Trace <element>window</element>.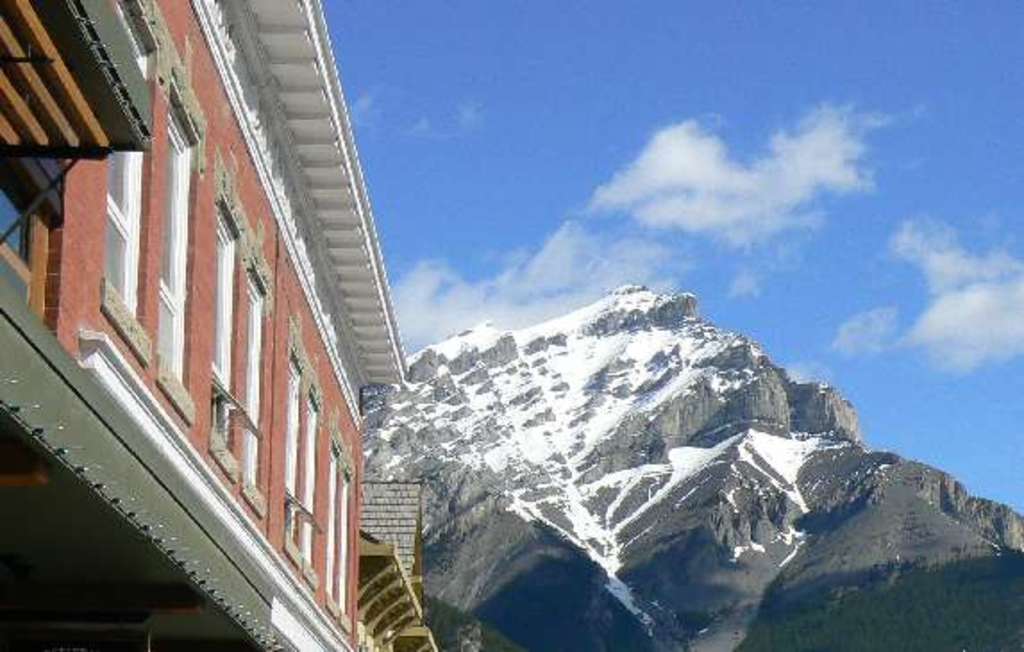
Traced to [300, 391, 331, 593].
